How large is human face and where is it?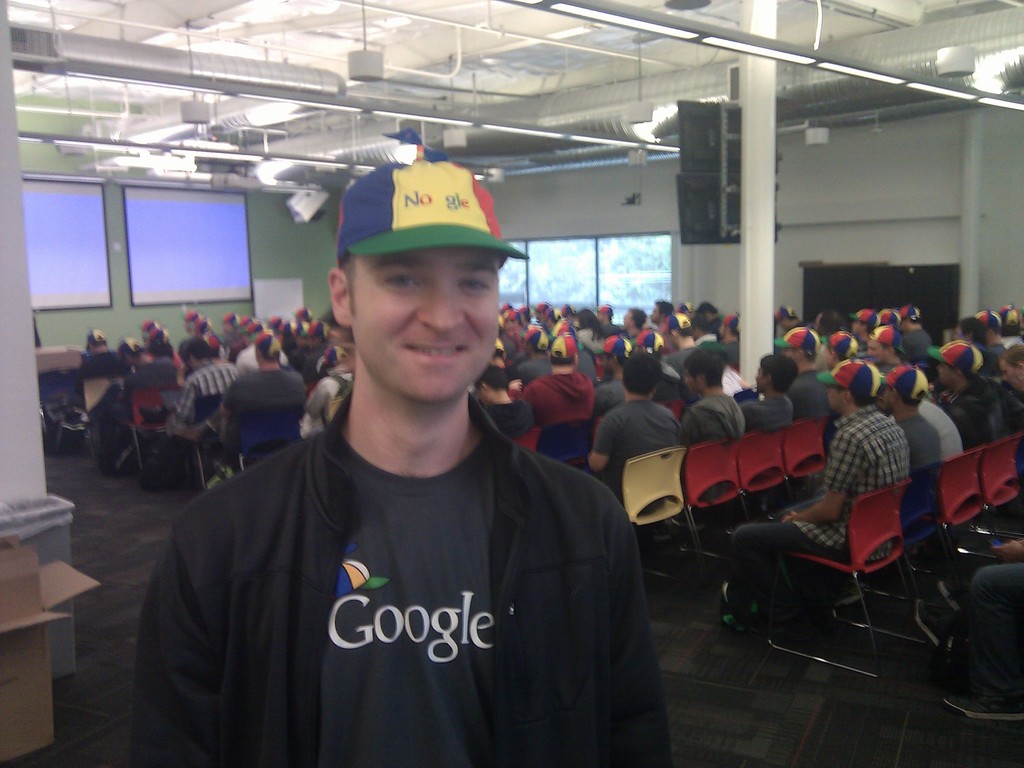
Bounding box: (x1=1002, y1=353, x2=1023, y2=388).
